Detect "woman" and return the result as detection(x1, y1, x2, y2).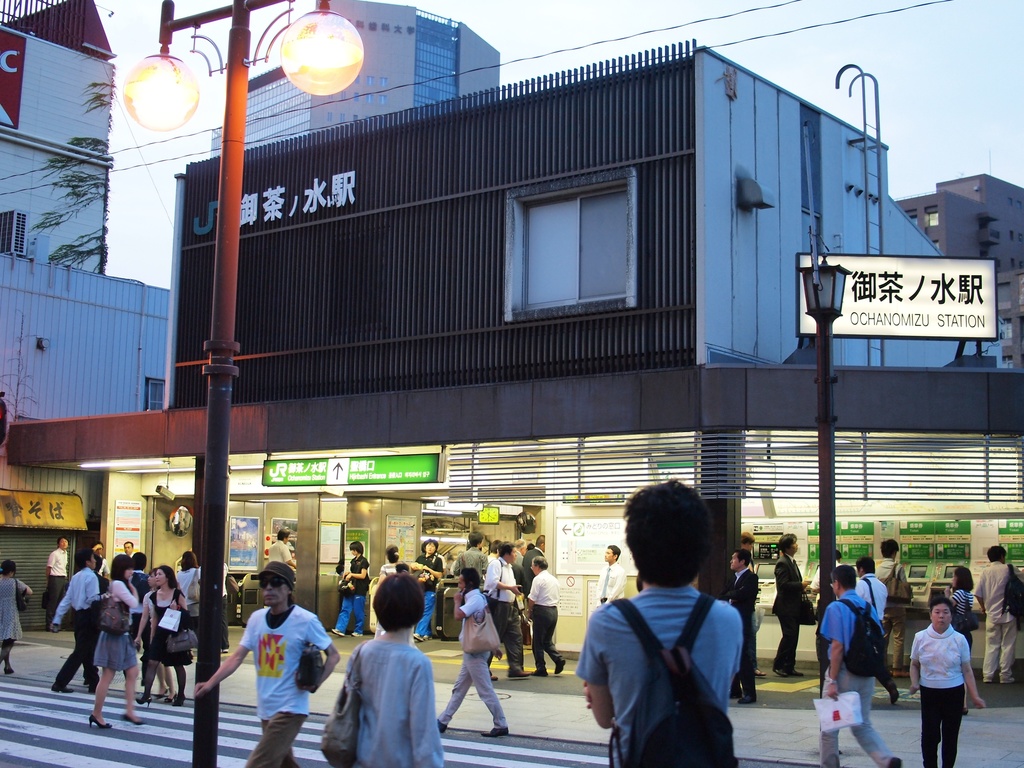
detection(327, 541, 371, 638).
